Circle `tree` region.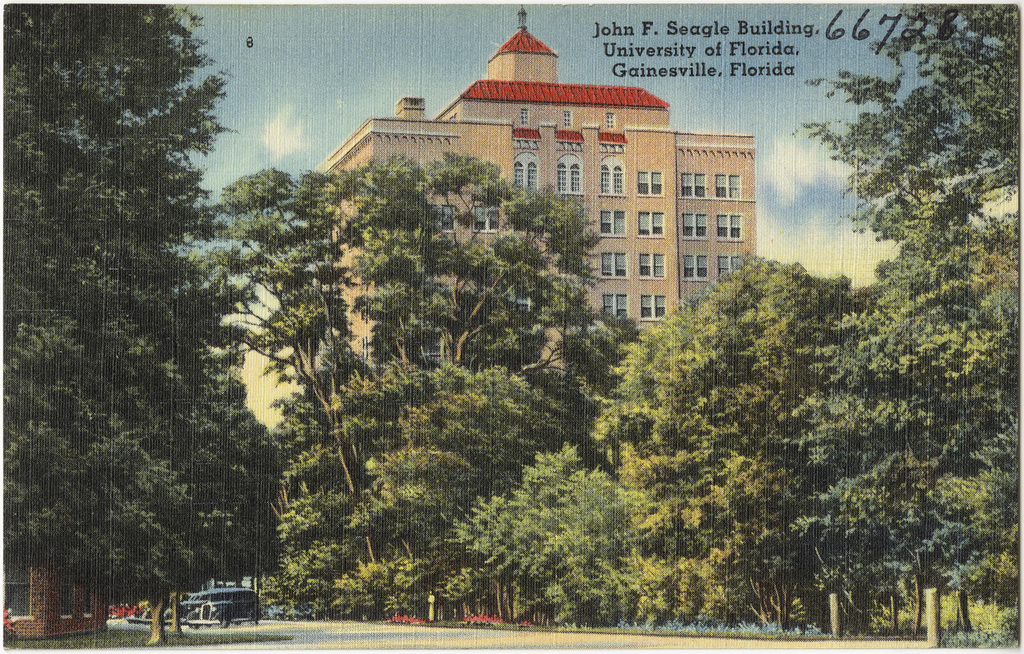
Region: 0,0,245,574.
